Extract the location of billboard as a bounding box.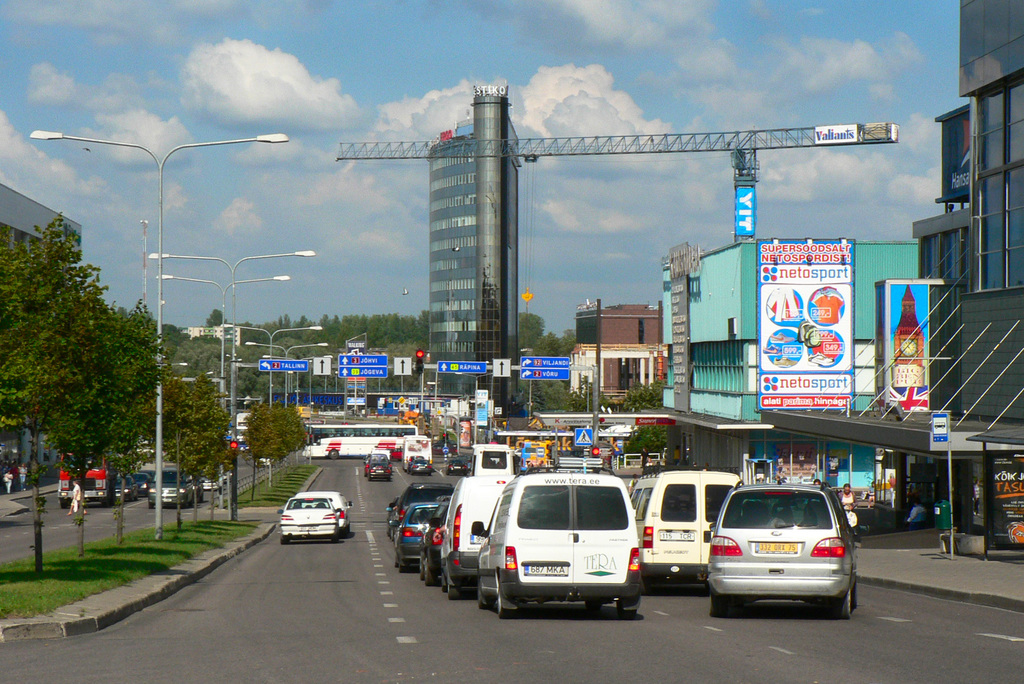
box=[739, 186, 754, 234].
